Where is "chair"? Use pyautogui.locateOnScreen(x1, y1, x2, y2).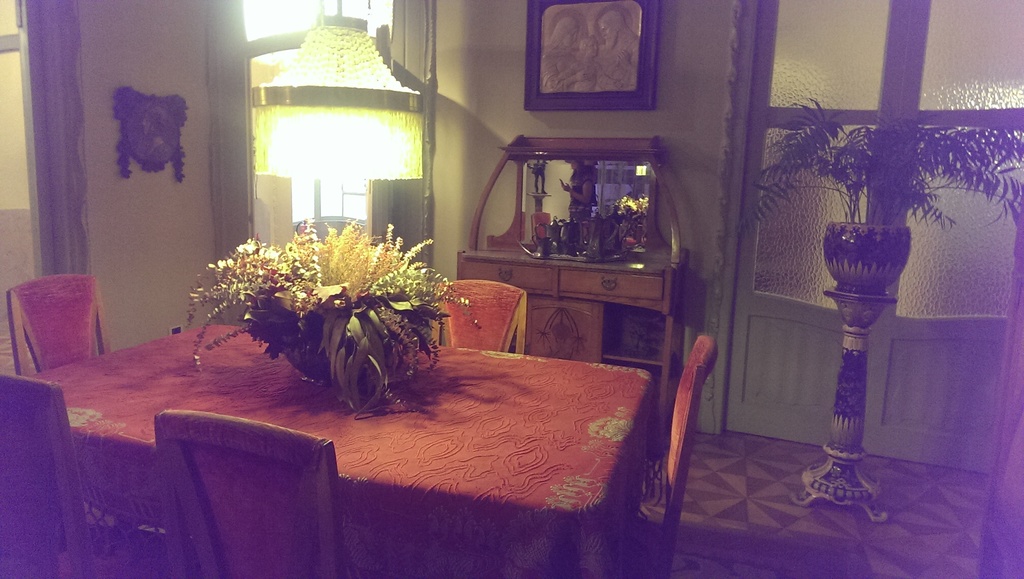
pyautogui.locateOnScreen(434, 279, 525, 356).
